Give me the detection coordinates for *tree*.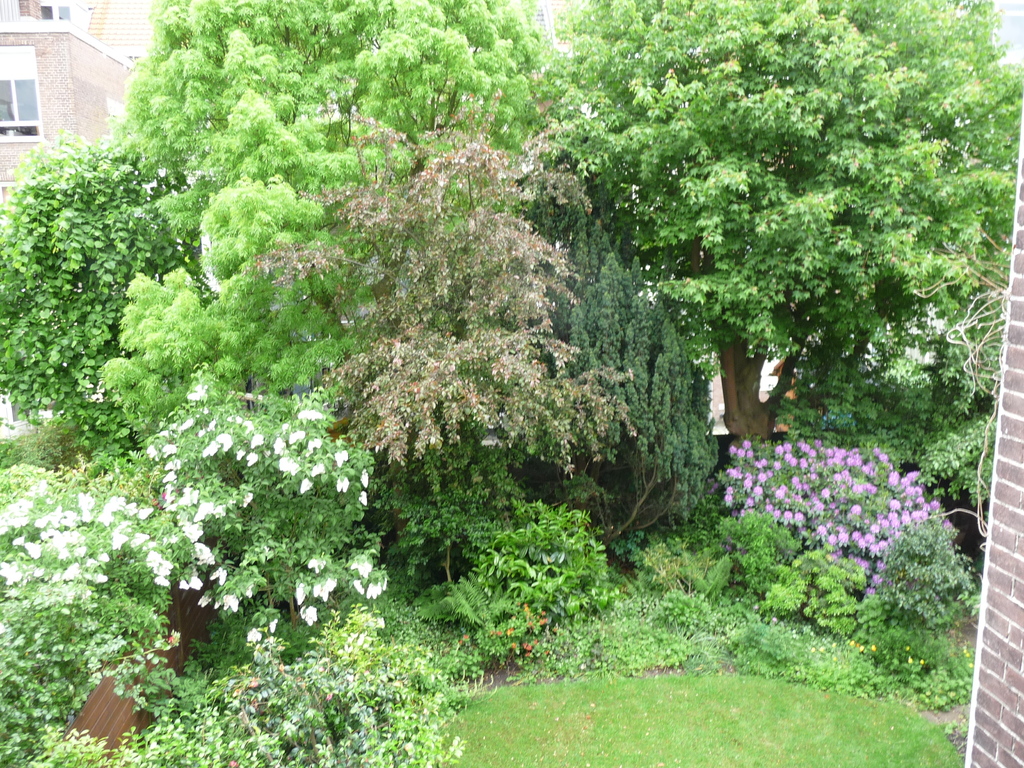
bbox=[0, 121, 209, 460].
